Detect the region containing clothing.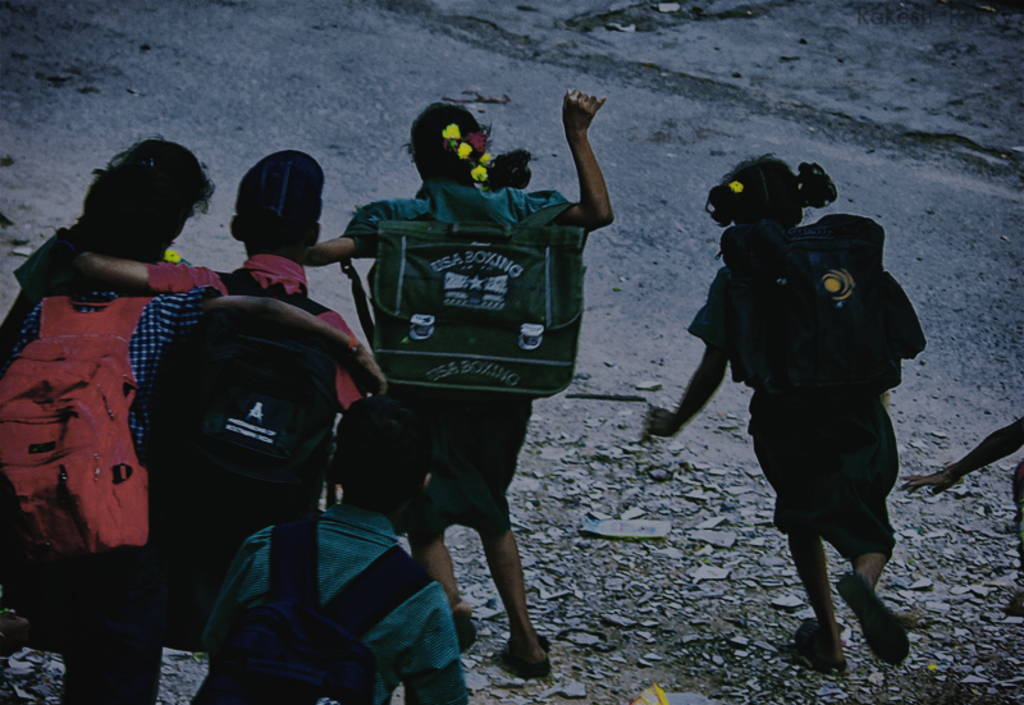
{"left": 214, "top": 499, "right": 454, "bottom": 704}.
